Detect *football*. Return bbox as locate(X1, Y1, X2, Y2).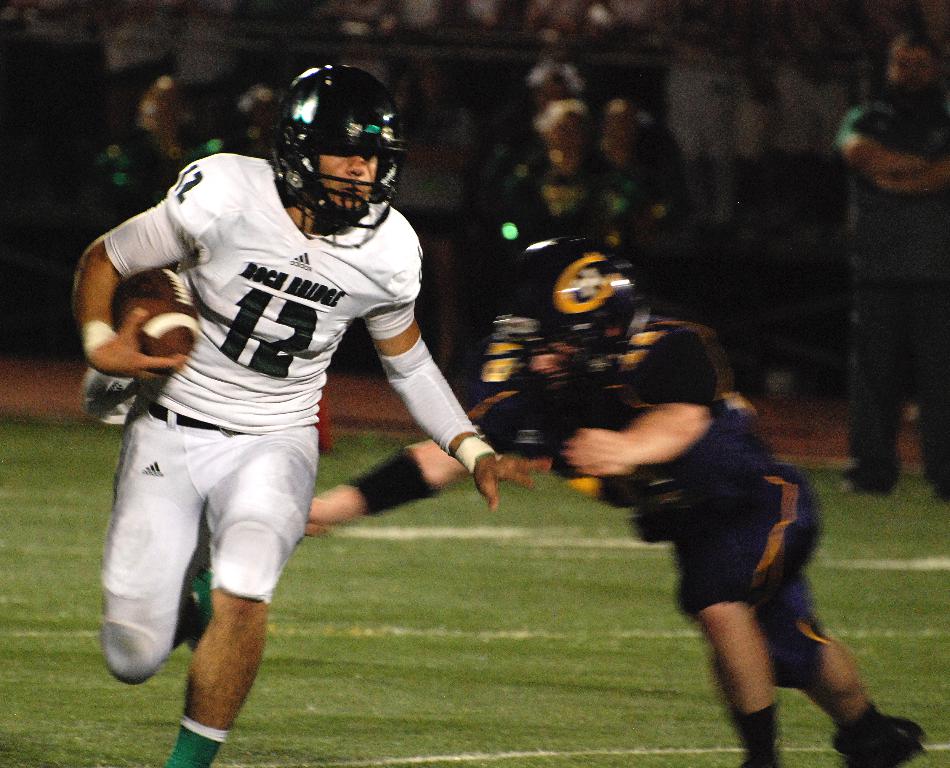
locate(111, 271, 193, 360).
